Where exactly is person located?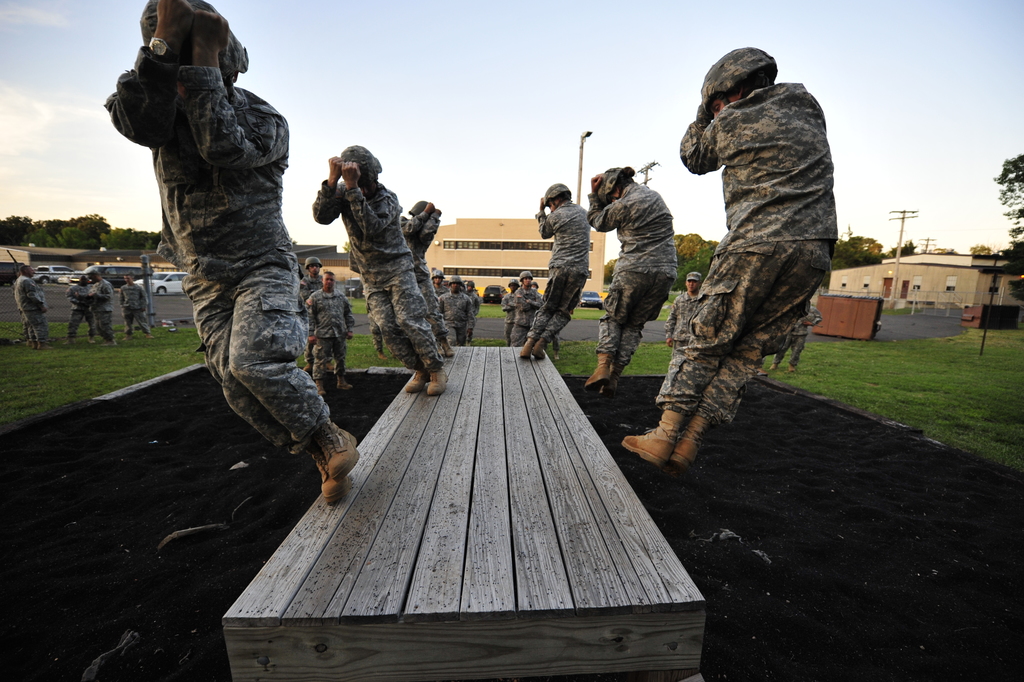
Its bounding box is Rect(65, 275, 95, 340).
